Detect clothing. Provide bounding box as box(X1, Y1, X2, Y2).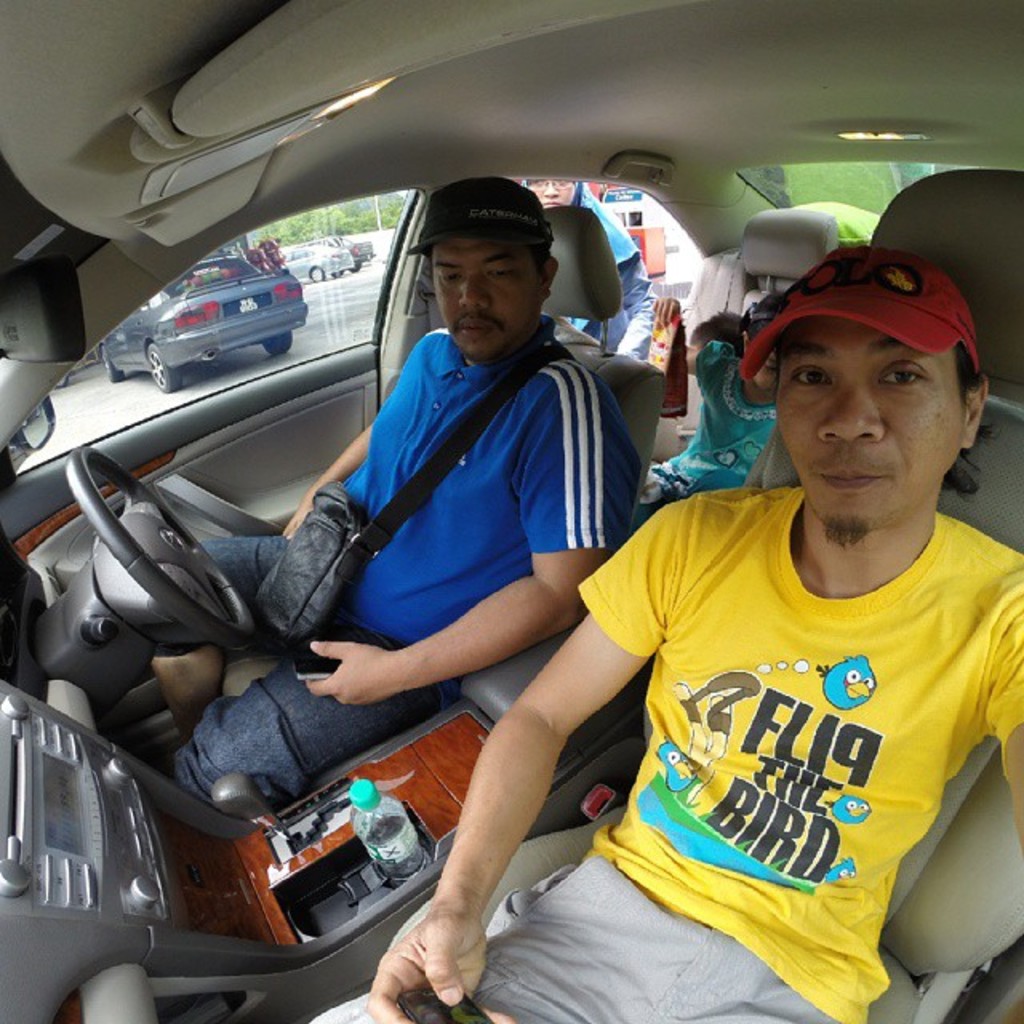
box(634, 338, 784, 512).
